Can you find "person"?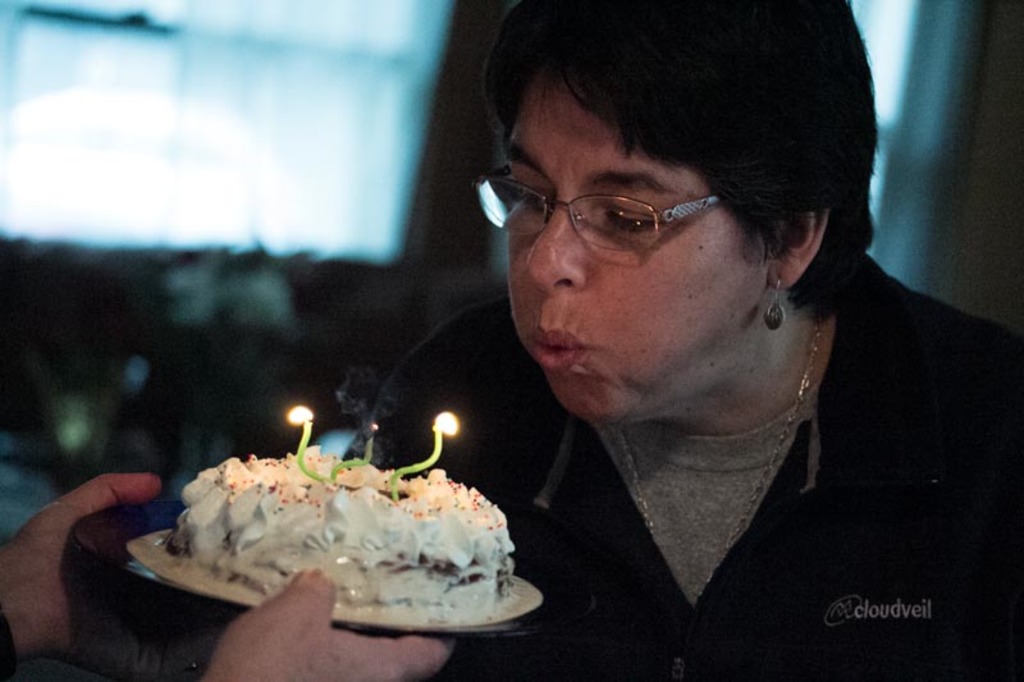
Yes, bounding box: left=0, top=464, right=467, bottom=681.
